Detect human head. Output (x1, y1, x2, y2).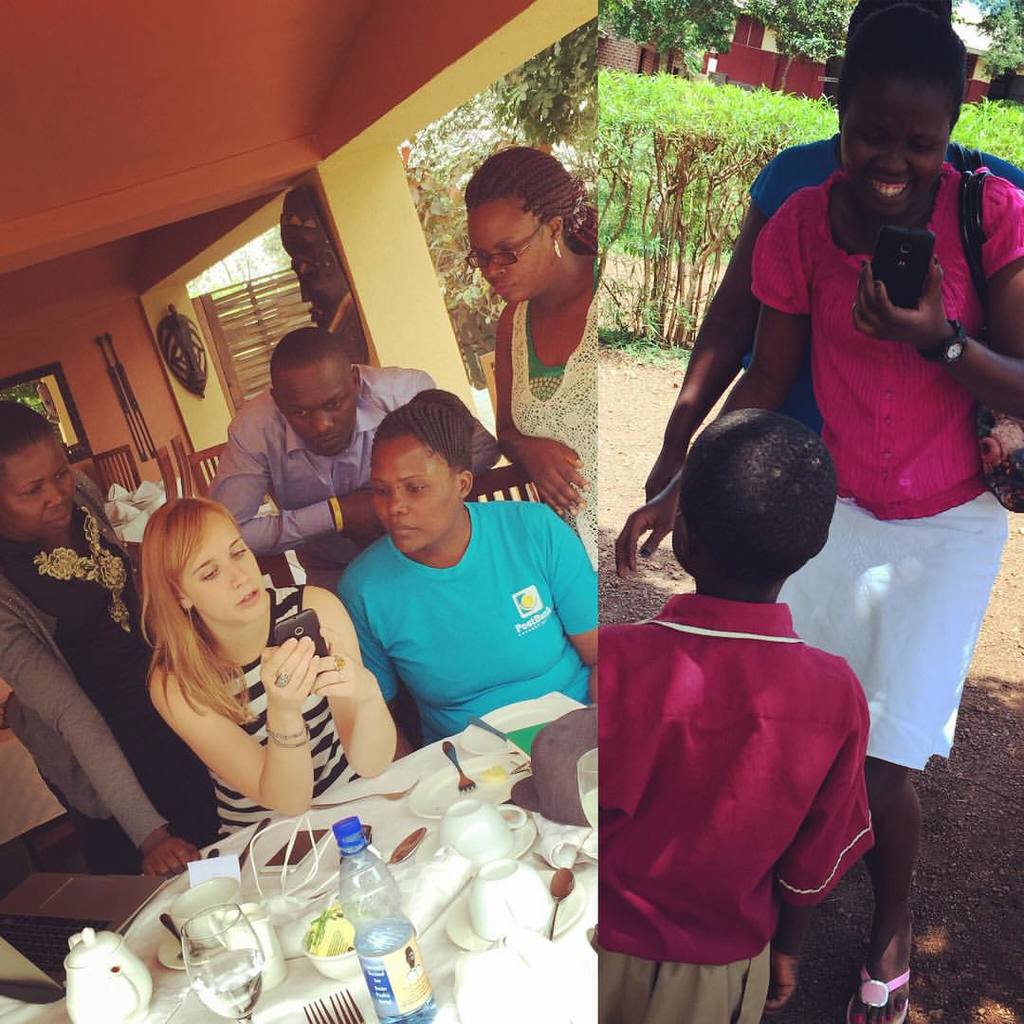
(674, 411, 842, 589).
